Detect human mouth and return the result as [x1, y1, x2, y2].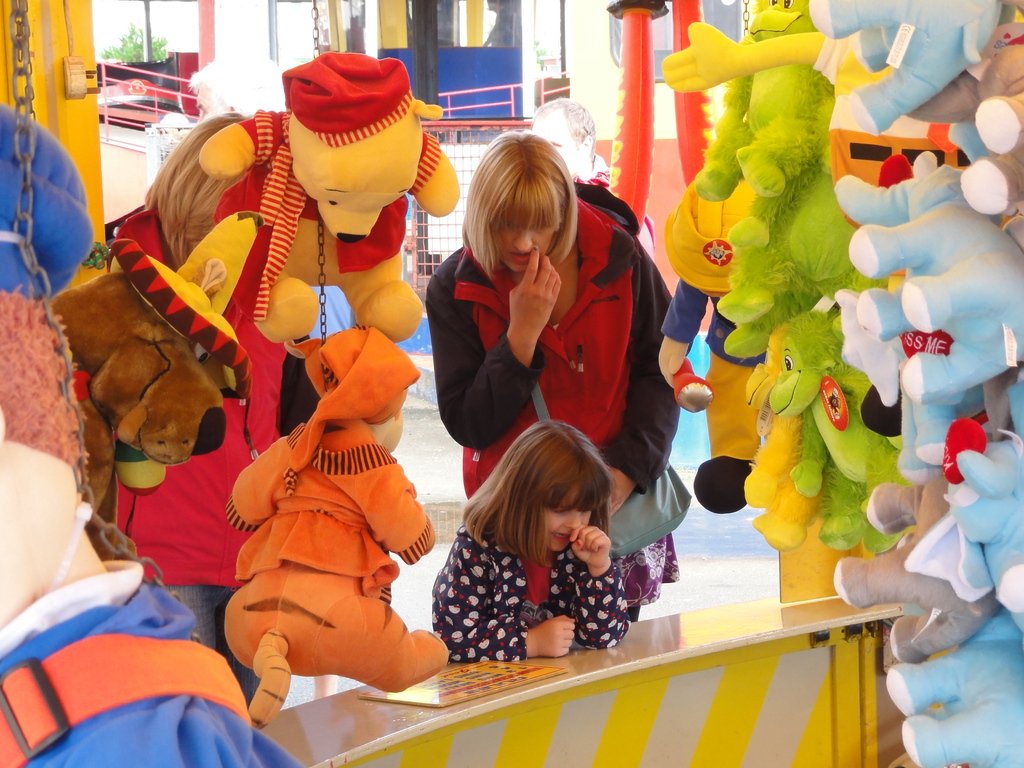
[506, 248, 532, 266].
